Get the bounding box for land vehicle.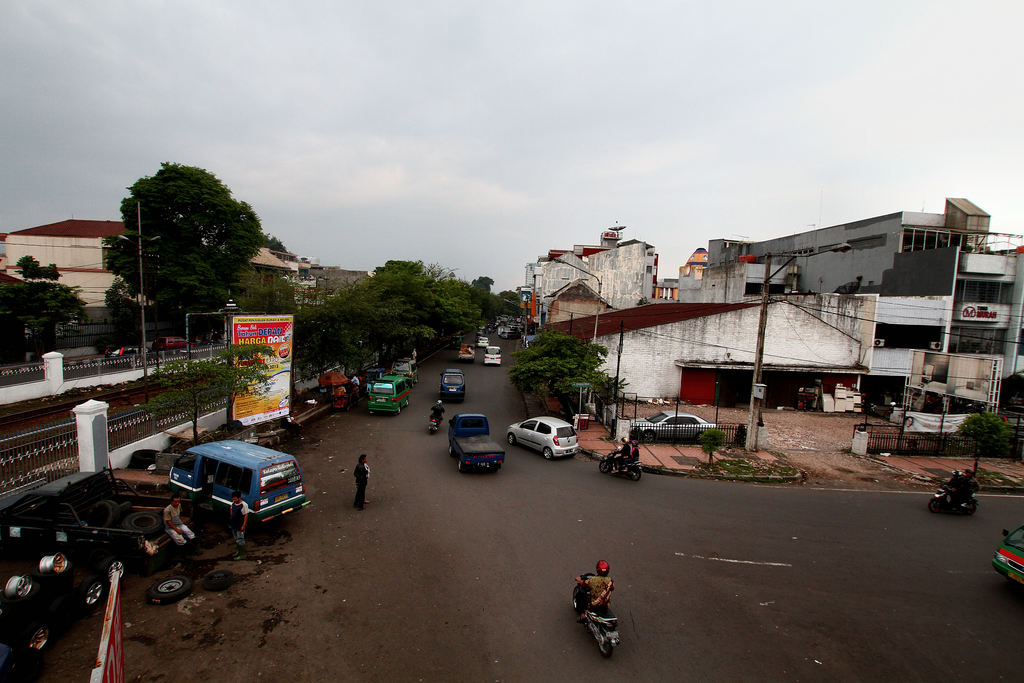
region(996, 410, 1023, 434).
